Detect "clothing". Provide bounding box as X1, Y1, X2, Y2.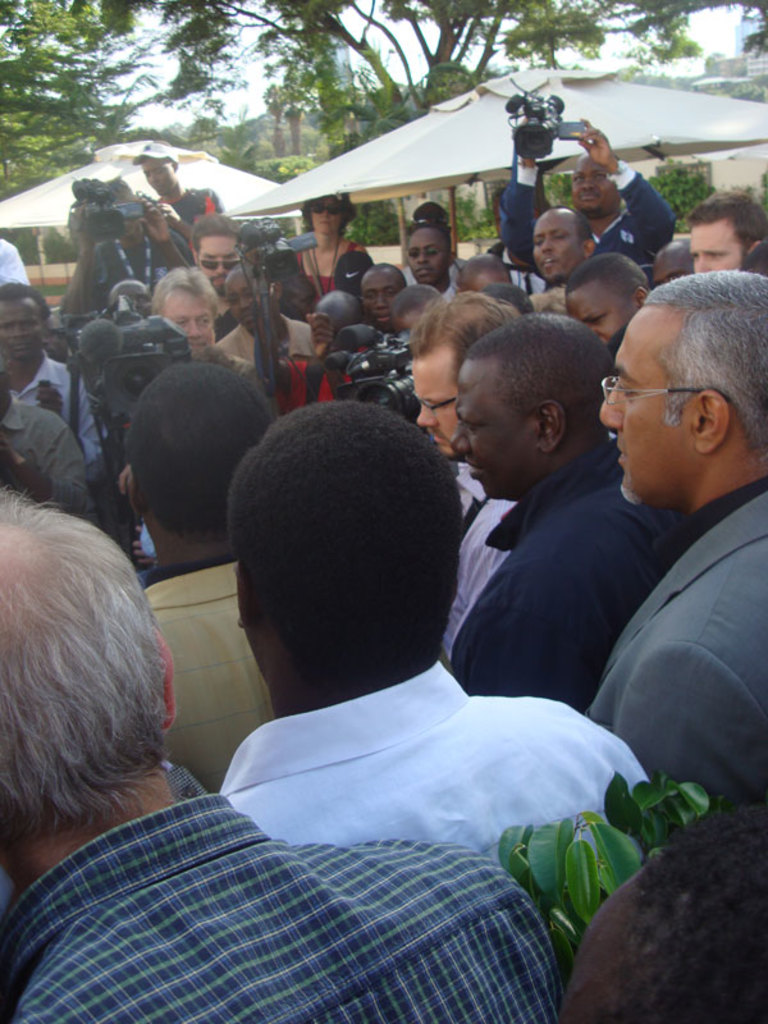
580, 476, 767, 822.
